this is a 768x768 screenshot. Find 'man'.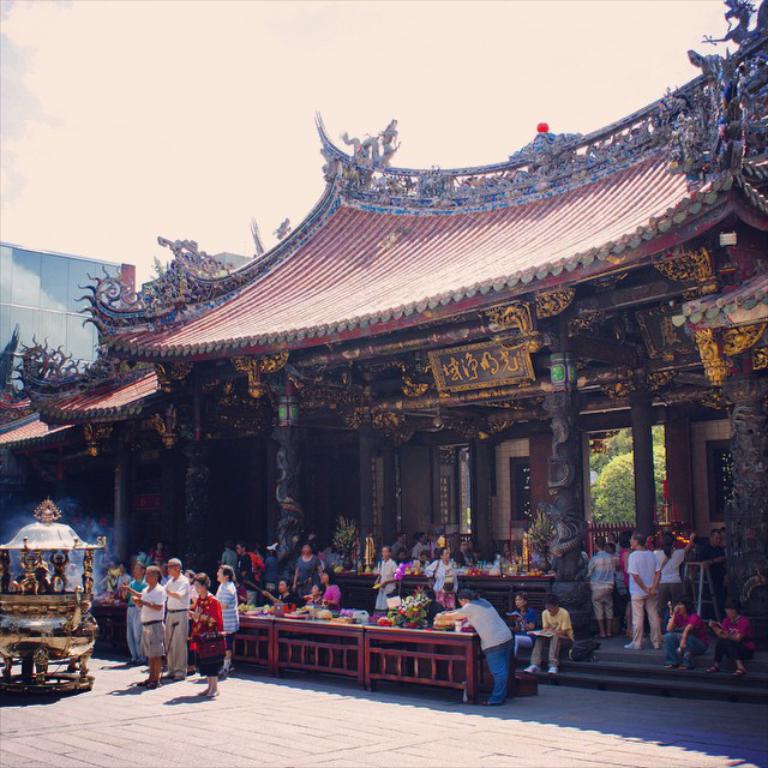
Bounding box: bbox=[118, 562, 145, 667].
